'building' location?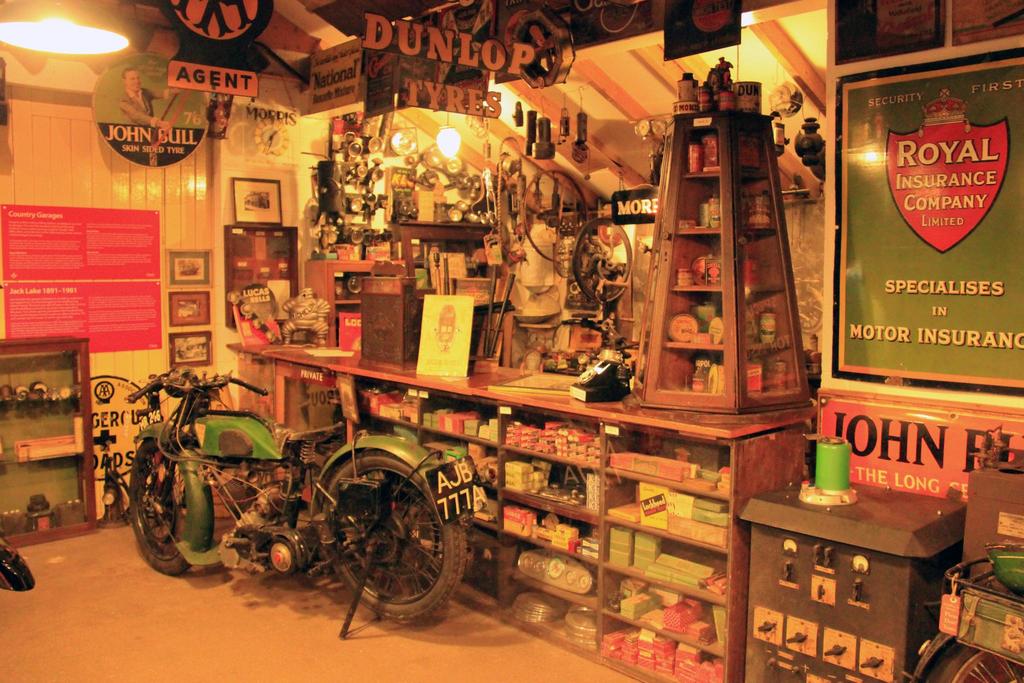
pyautogui.locateOnScreen(0, 0, 1023, 682)
